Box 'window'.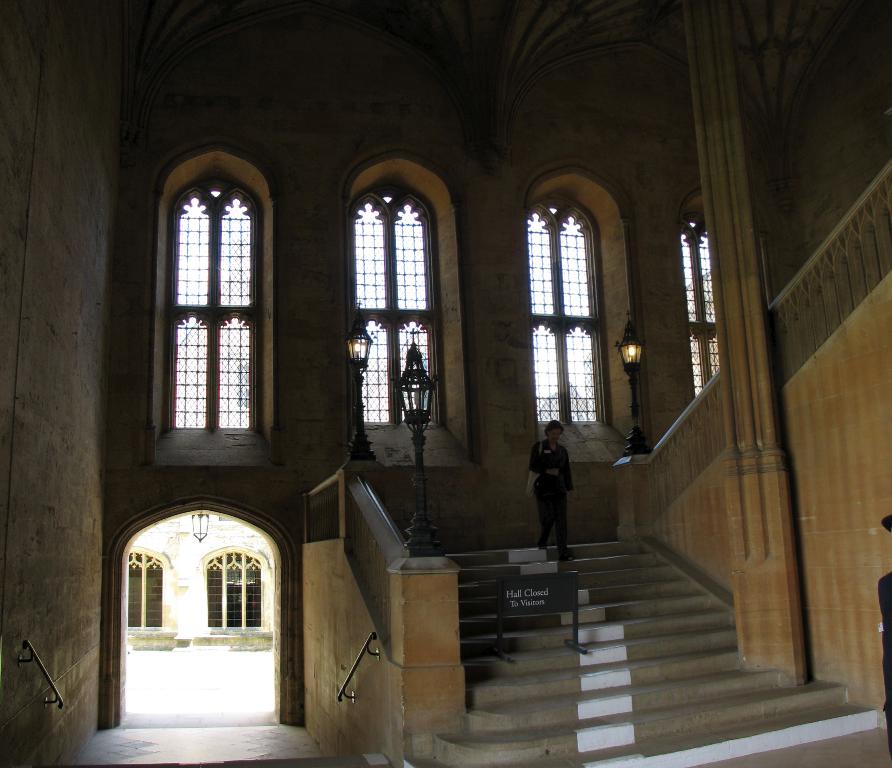
(left=123, top=547, right=172, bottom=633).
